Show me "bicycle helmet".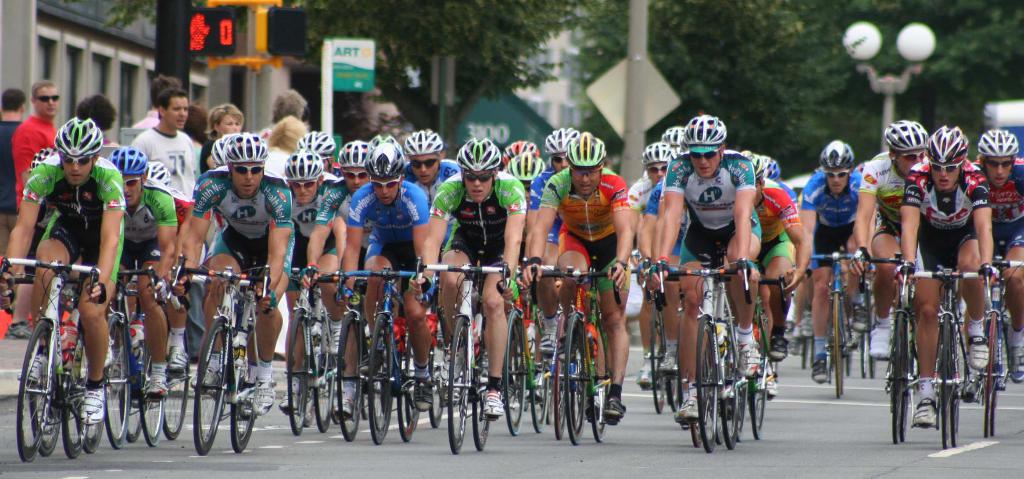
"bicycle helmet" is here: (left=815, top=138, right=849, bottom=170).
